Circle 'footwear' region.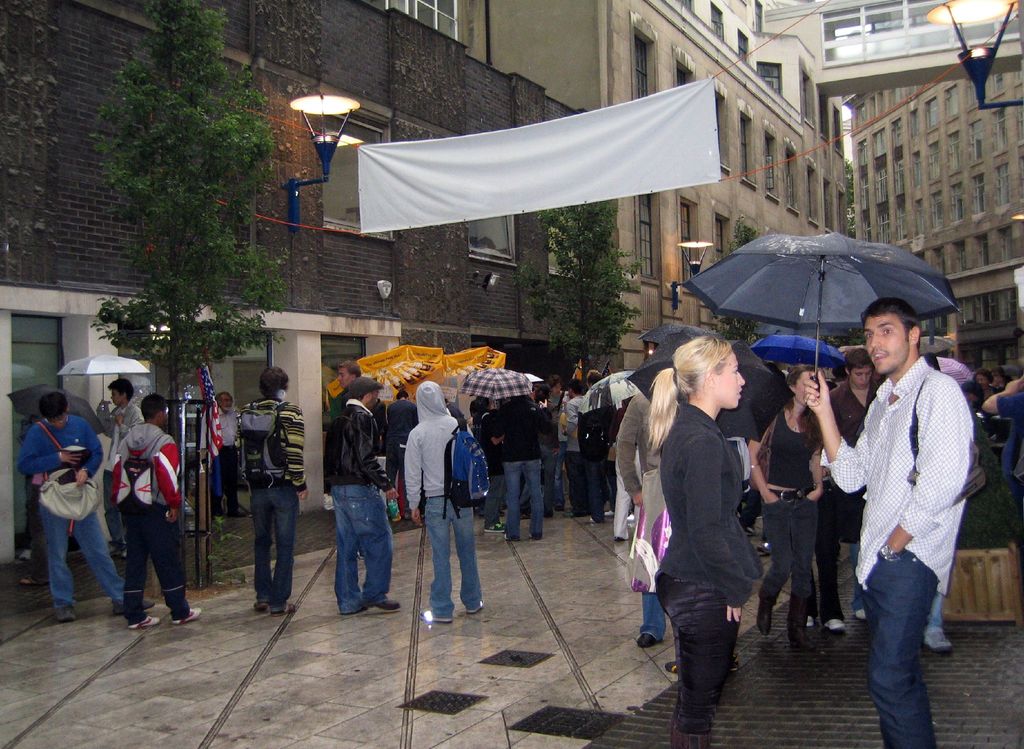
Region: left=506, top=538, right=520, bottom=543.
